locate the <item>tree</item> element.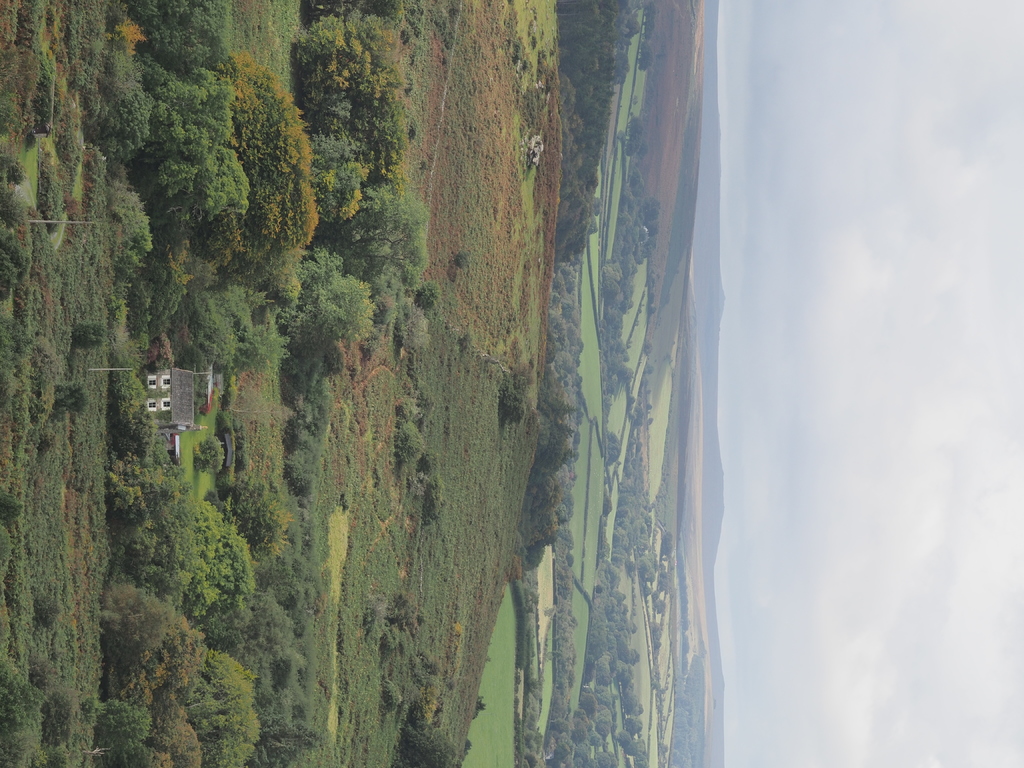
Element bbox: detection(178, 646, 264, 767).
